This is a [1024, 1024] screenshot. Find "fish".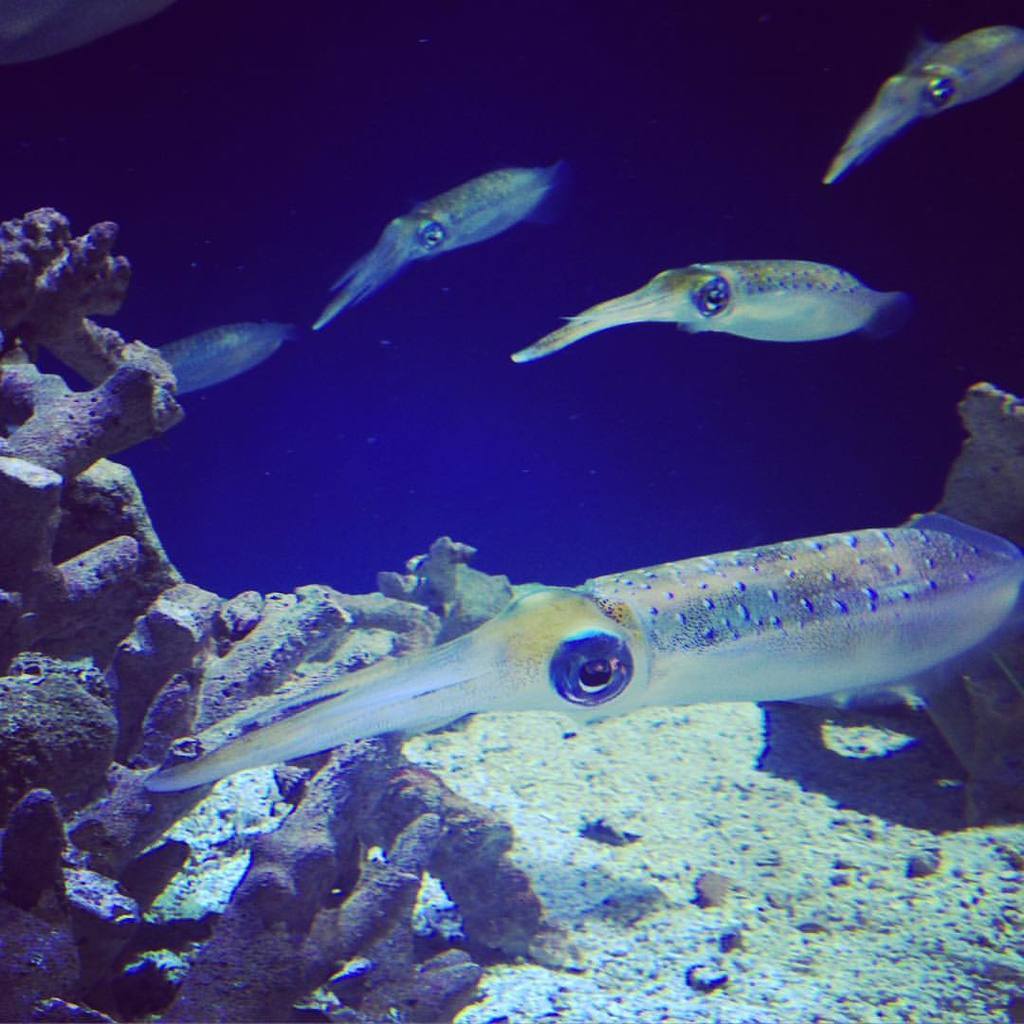
Bounding box: 309:164:575:335.
